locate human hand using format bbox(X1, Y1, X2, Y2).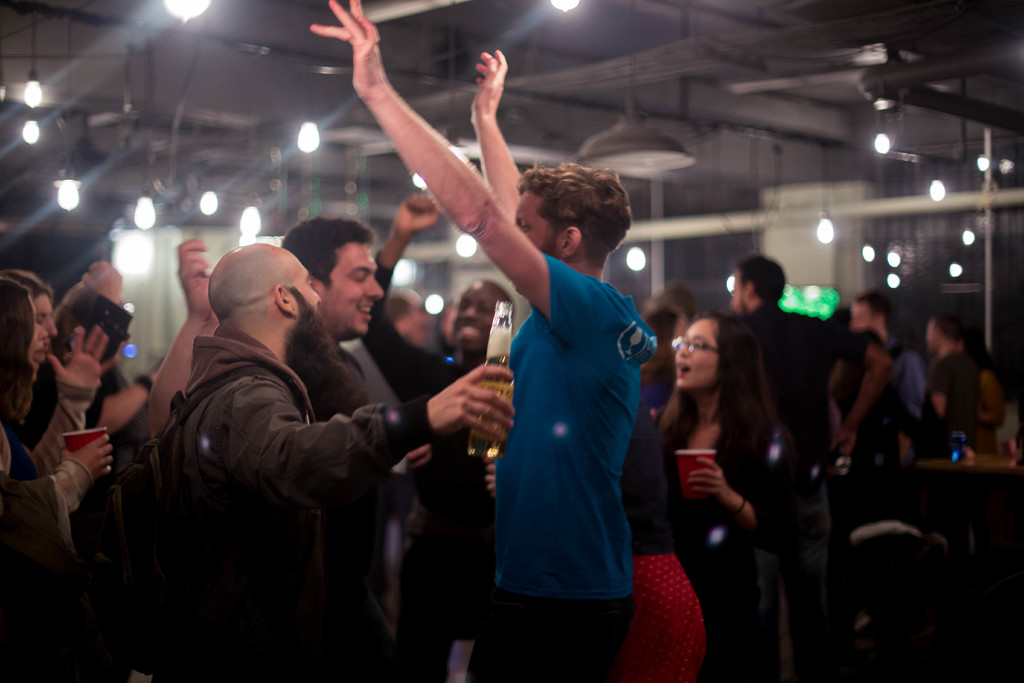
bbox(62, 436, 116, 490).
